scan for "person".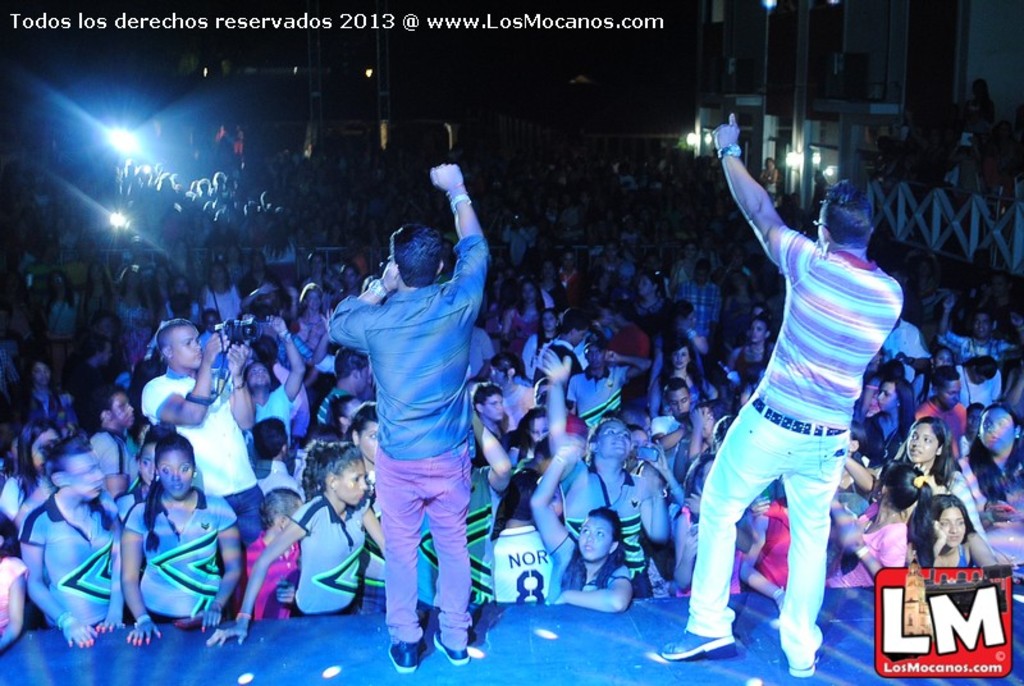
Scan result: box=[239, 248, 287, 293].
